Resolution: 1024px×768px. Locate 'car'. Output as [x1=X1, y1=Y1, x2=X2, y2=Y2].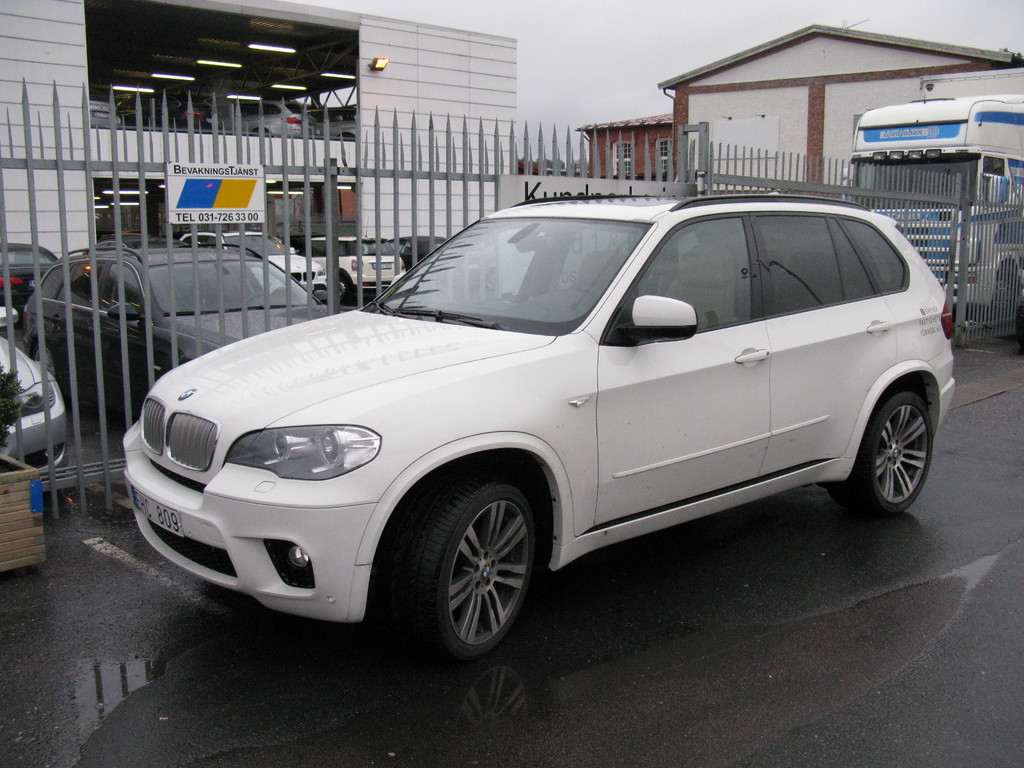
[x1=112, y1=182, x2=960, y2=668].
